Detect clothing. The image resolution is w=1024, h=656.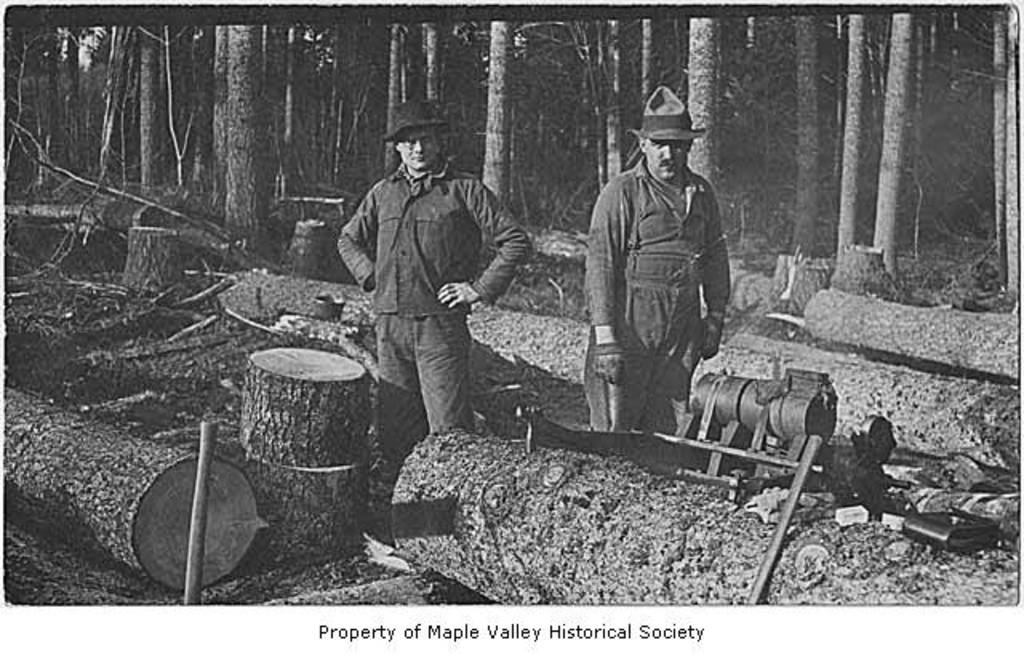
<box>331,110,518,450</box>.
